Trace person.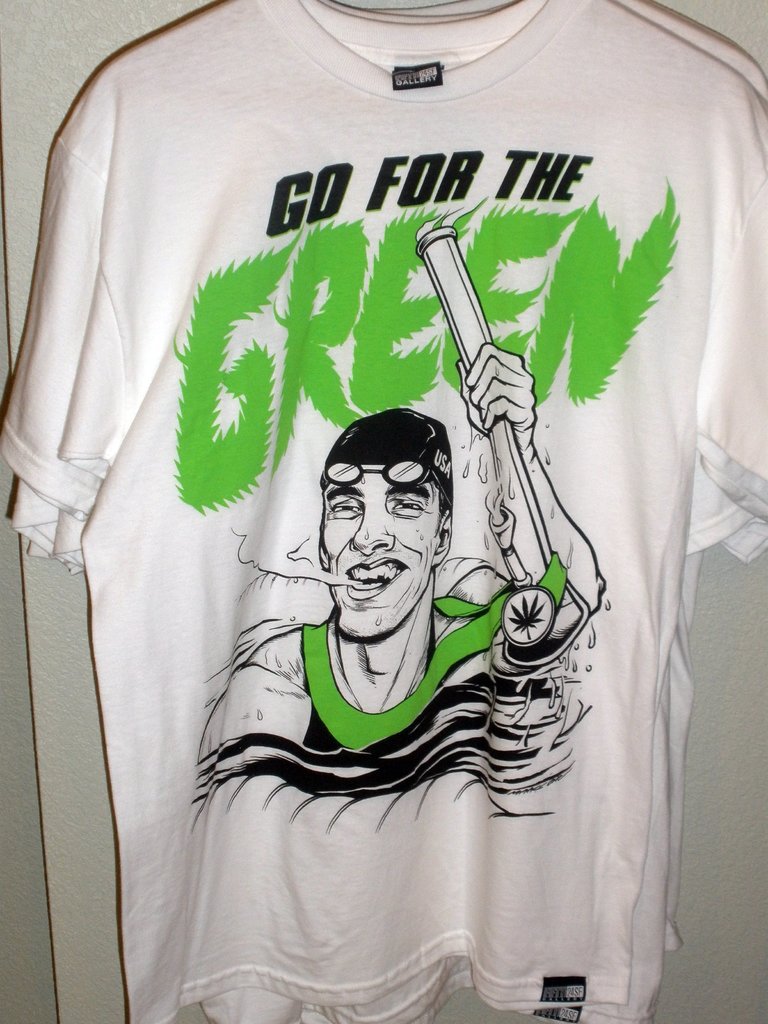
Traced to l=198, t=405, r=604, b=756.
